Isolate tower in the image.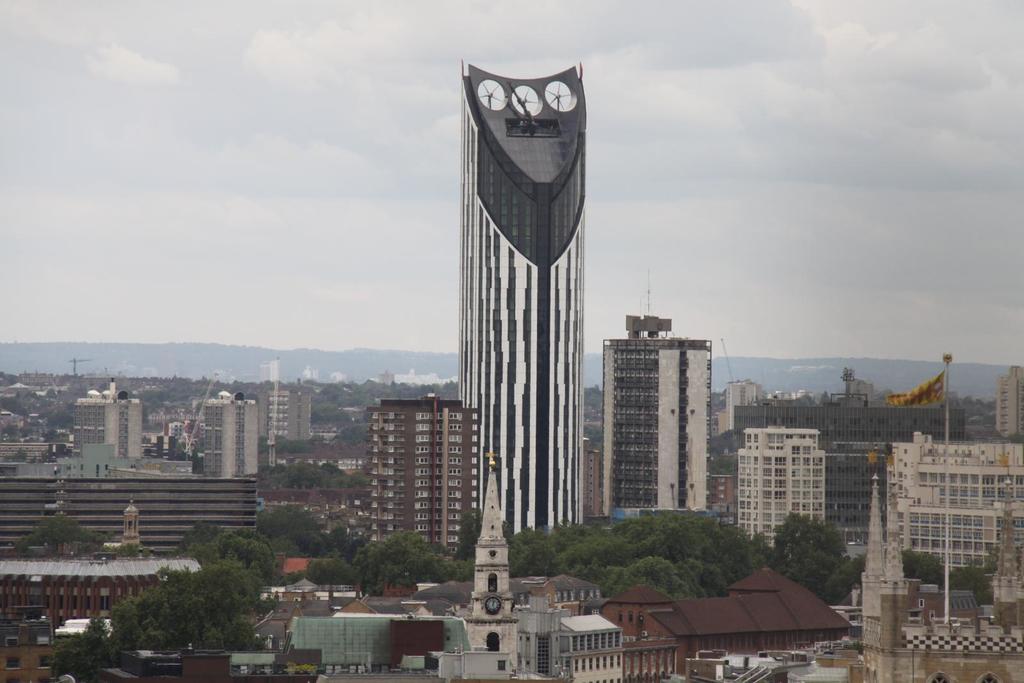
Isolated region: Rect(730, 432, 829, 549).
